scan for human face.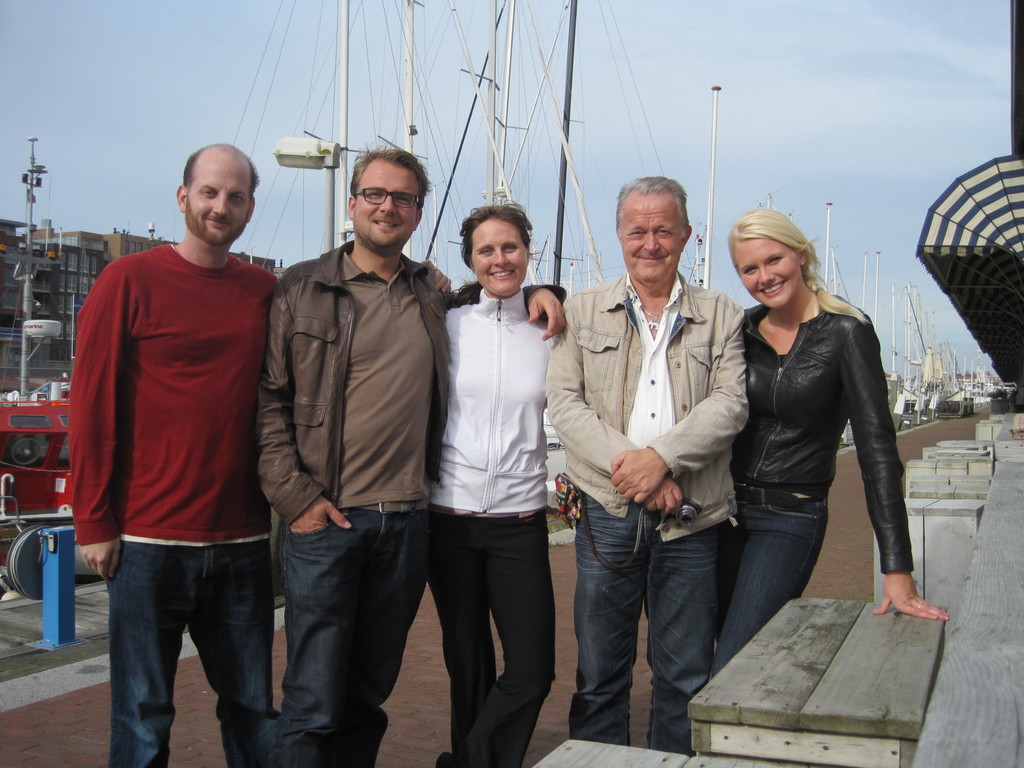
Scan result: select_region(185, 156, 248, 242).
